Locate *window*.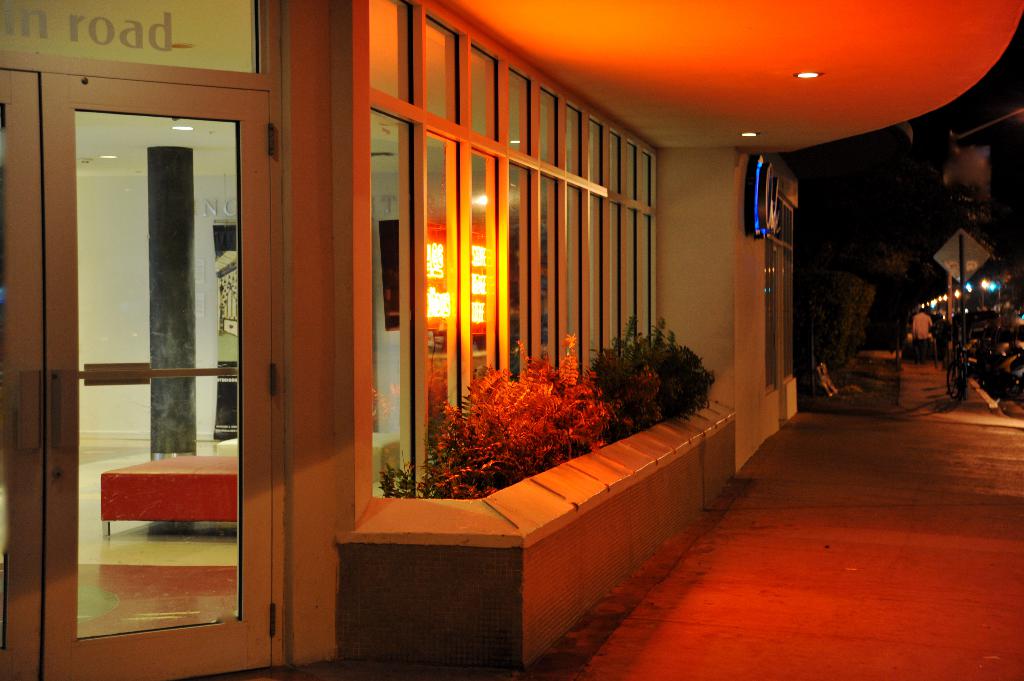
Bounding box: detection(507, 60, 538, 381).
